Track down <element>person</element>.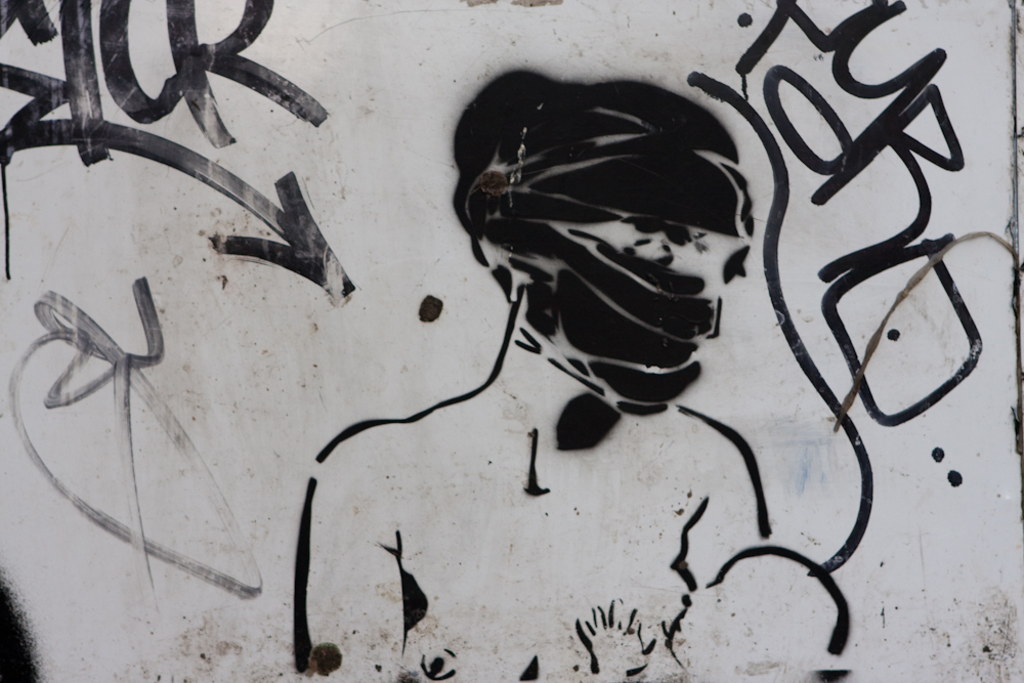
Tracked to 288/60/775/680.
